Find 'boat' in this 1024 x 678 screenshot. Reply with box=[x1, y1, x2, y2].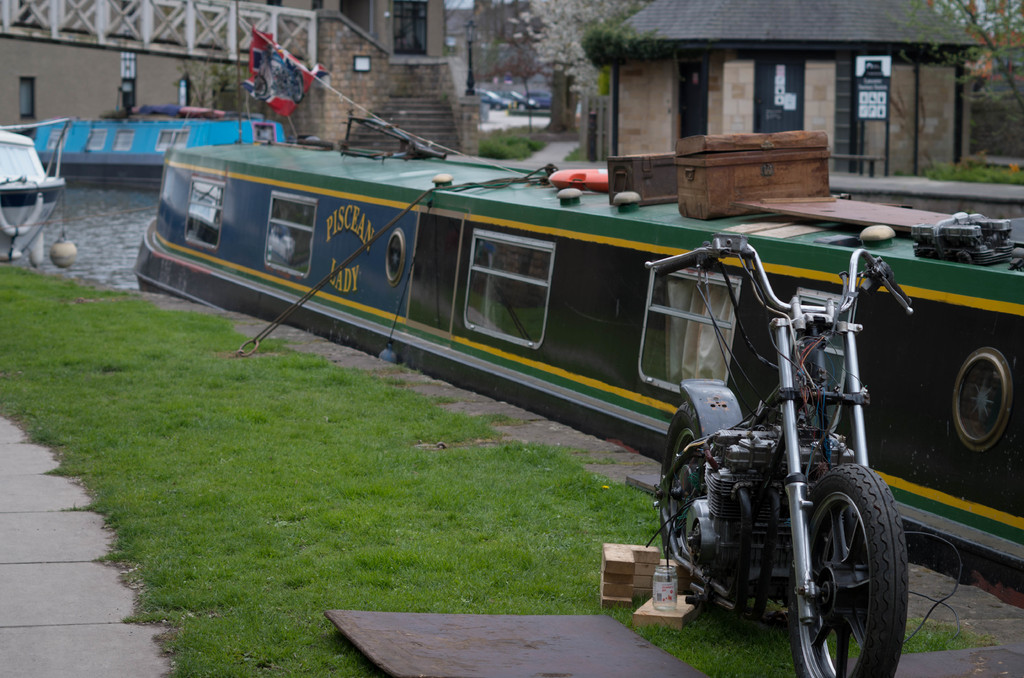
box=[0, 115, 70, 262].
